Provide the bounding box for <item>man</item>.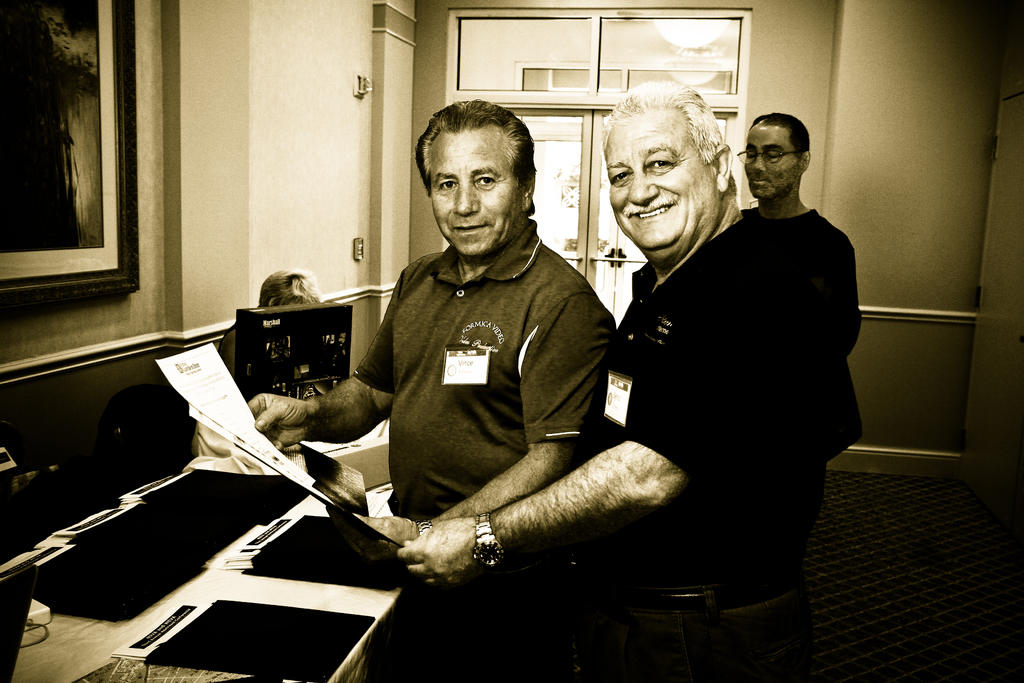
(left=360, top=76, right=836, bottom=682).
